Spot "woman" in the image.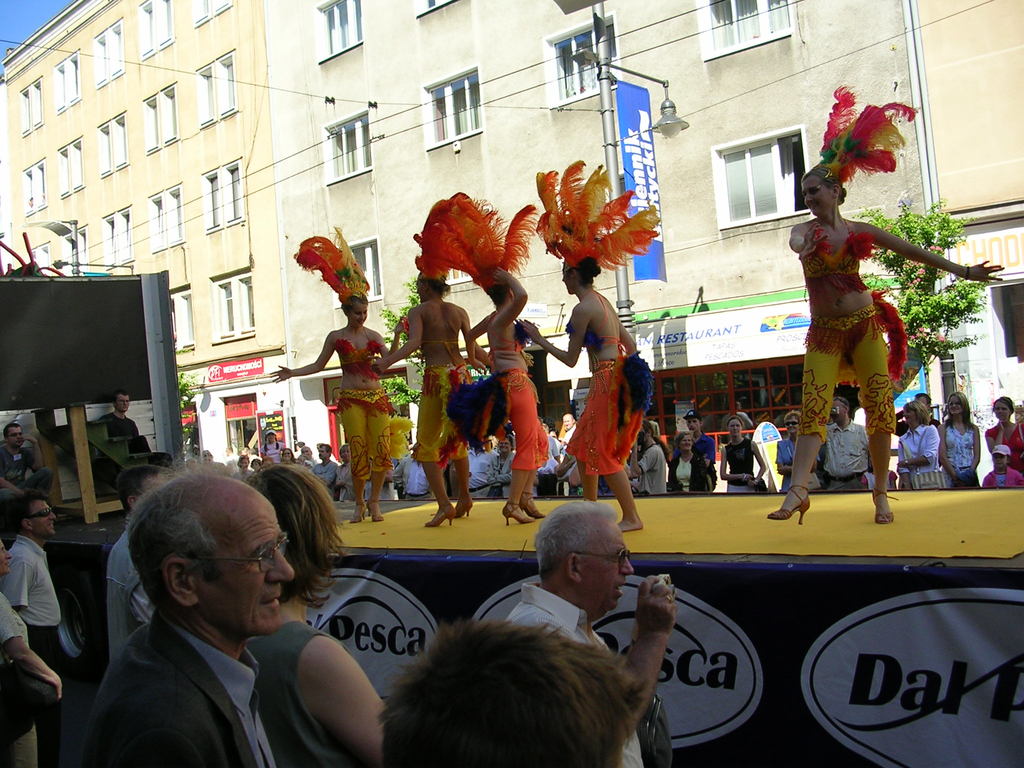
"woman" found at l=938, t=391, r=985, b=488.
